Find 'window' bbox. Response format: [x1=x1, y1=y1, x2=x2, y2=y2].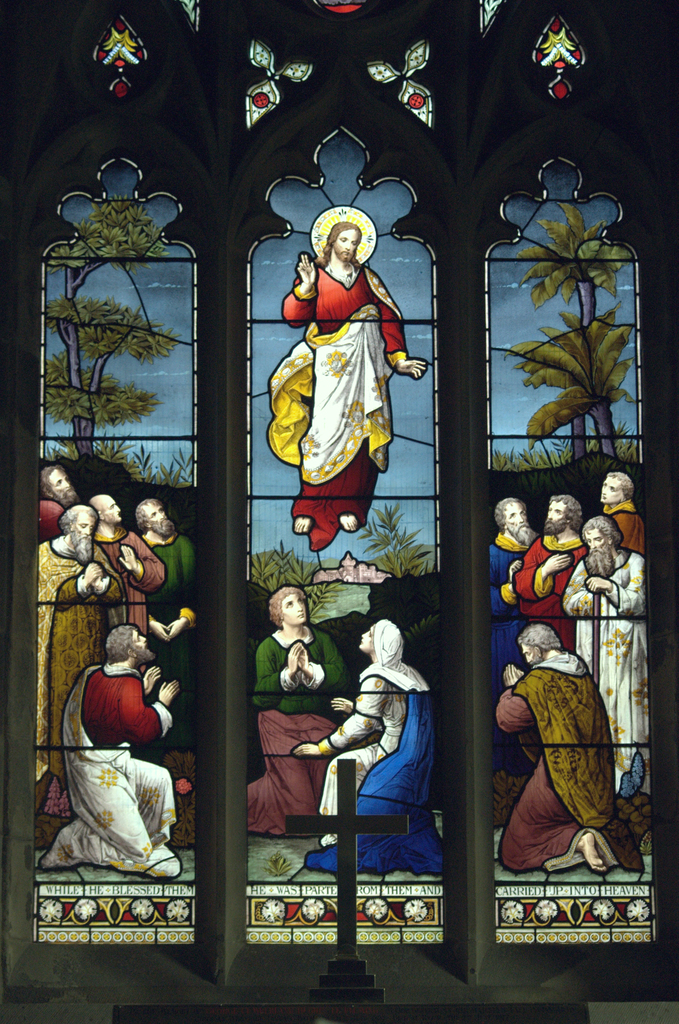
[x1=0, y1=109, x2=674, y2=1023].
